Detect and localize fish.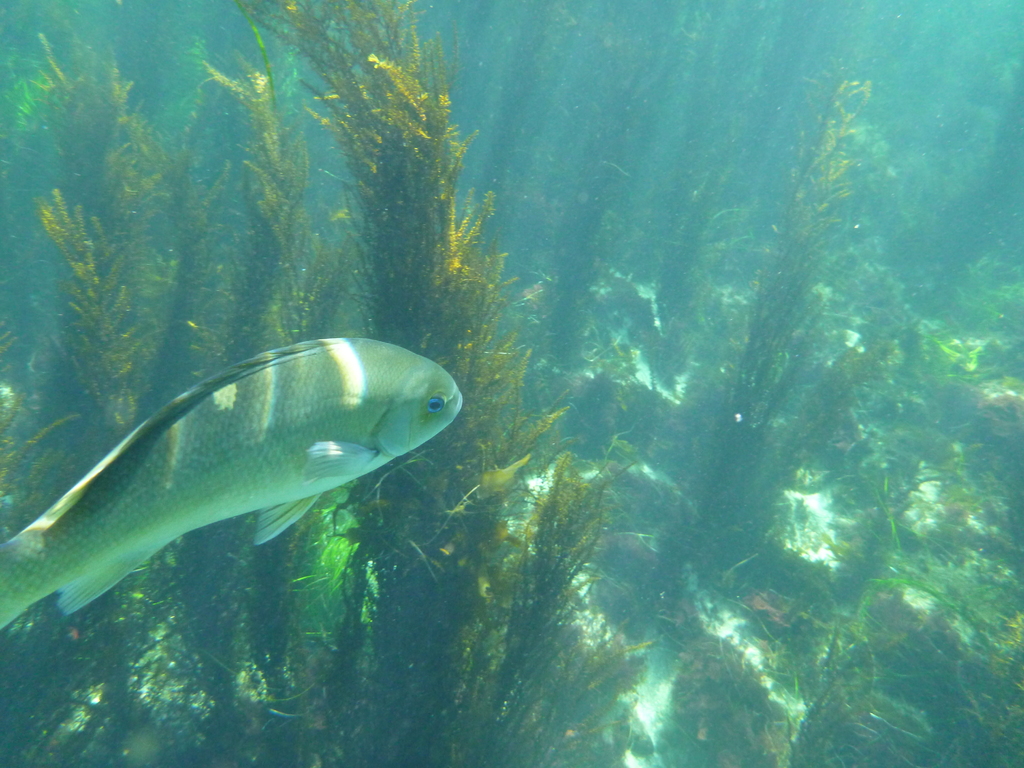
Localized at {"x1": 11, "y1": 316, "x2": 455, "y2": 625}.
